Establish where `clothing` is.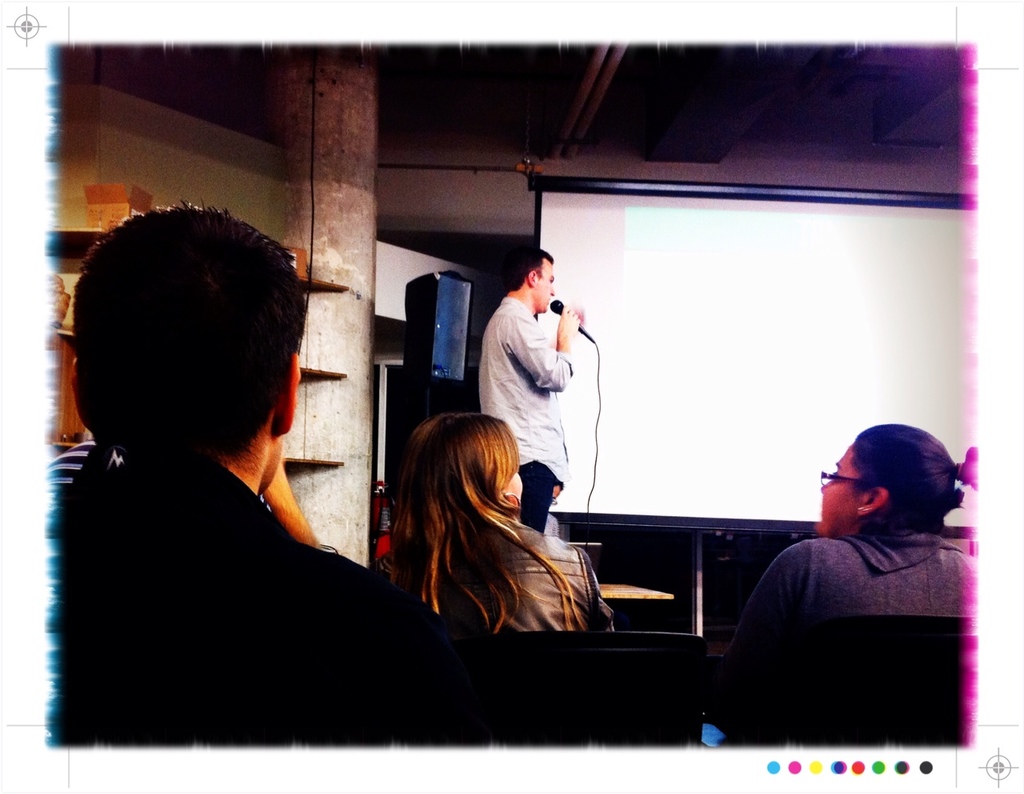
Established at <region>50, 365, 451, 745</region>.
